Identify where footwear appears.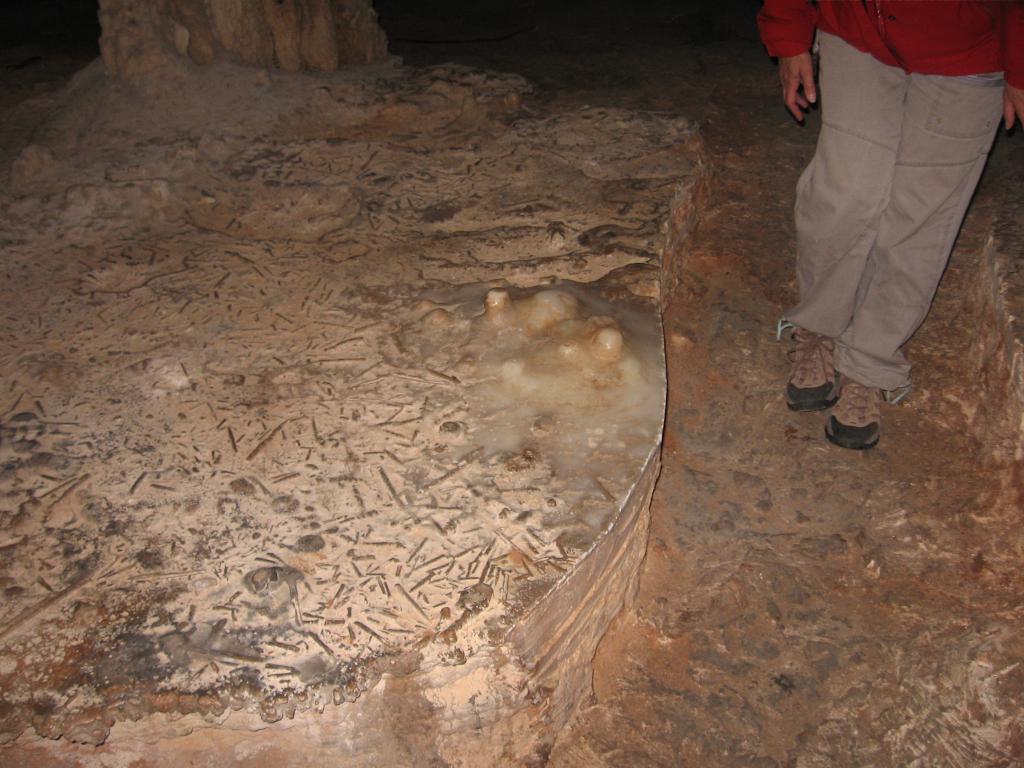
Appears at [x1=769, y1=320, x2=844, y2=413].
